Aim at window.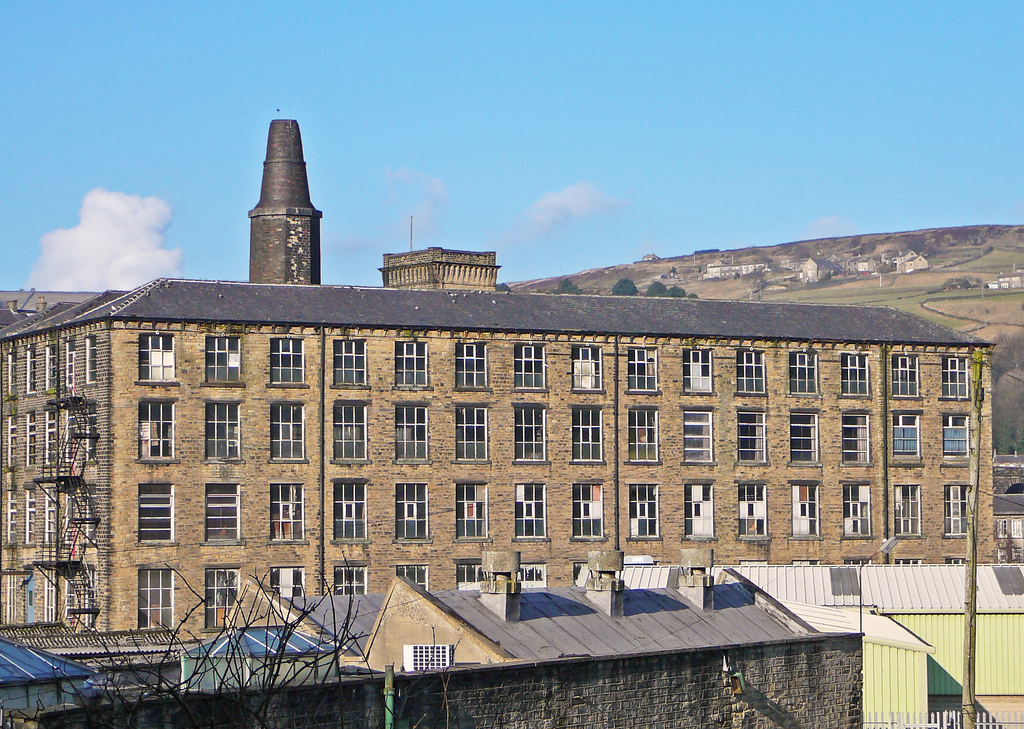
Aimed at BBox(840, 415, 876, 469).
